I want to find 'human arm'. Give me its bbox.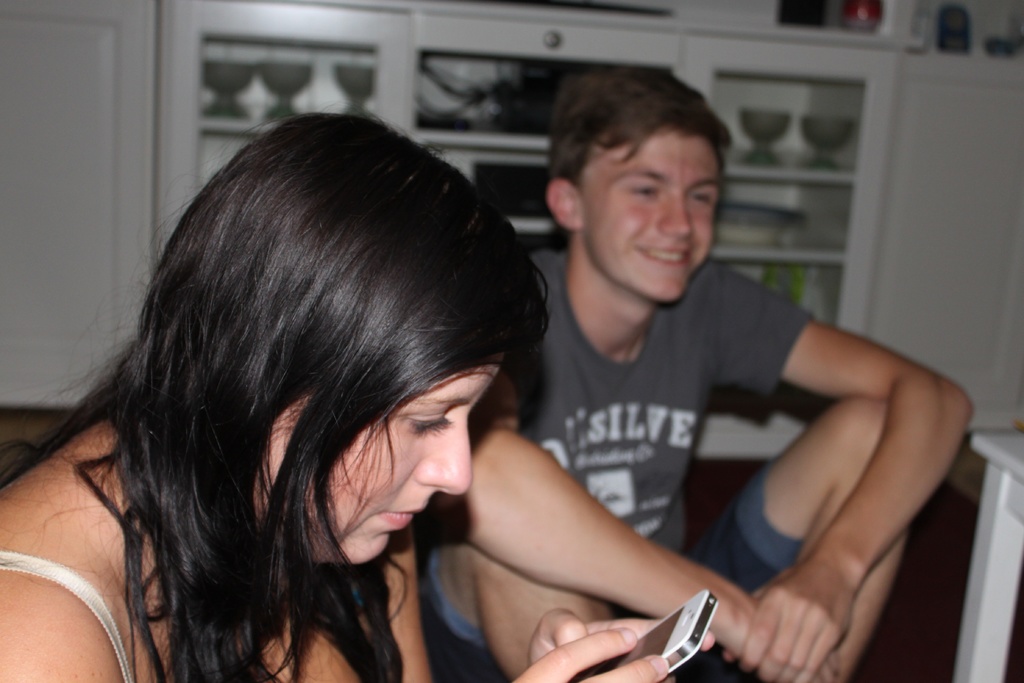
bbox(423, 370, 795, 668).
